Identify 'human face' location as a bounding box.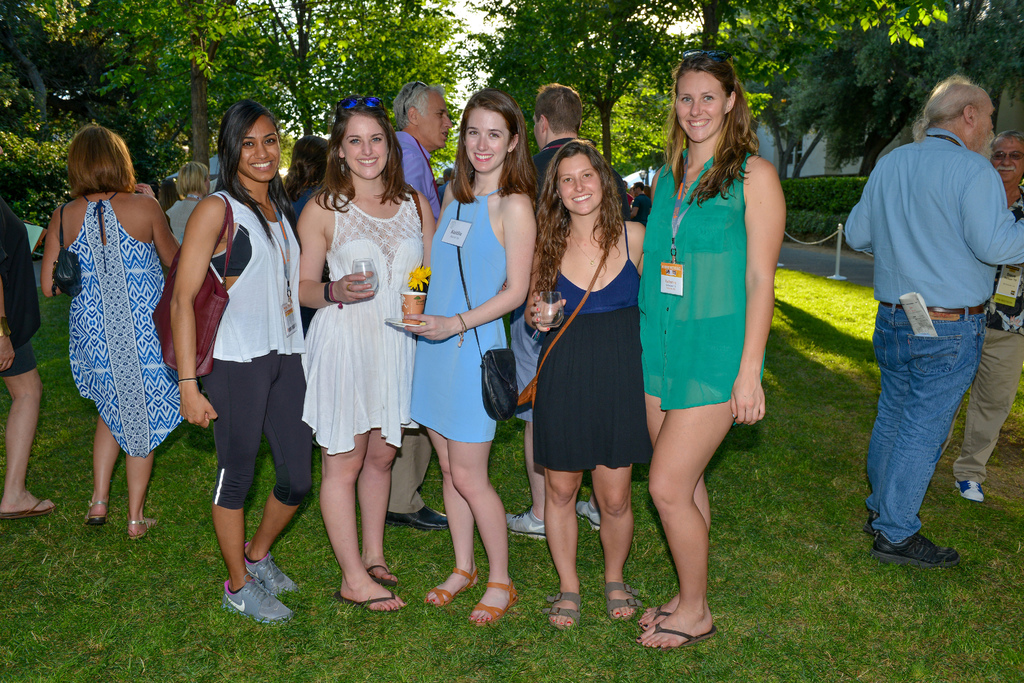
416 86 454 155.
